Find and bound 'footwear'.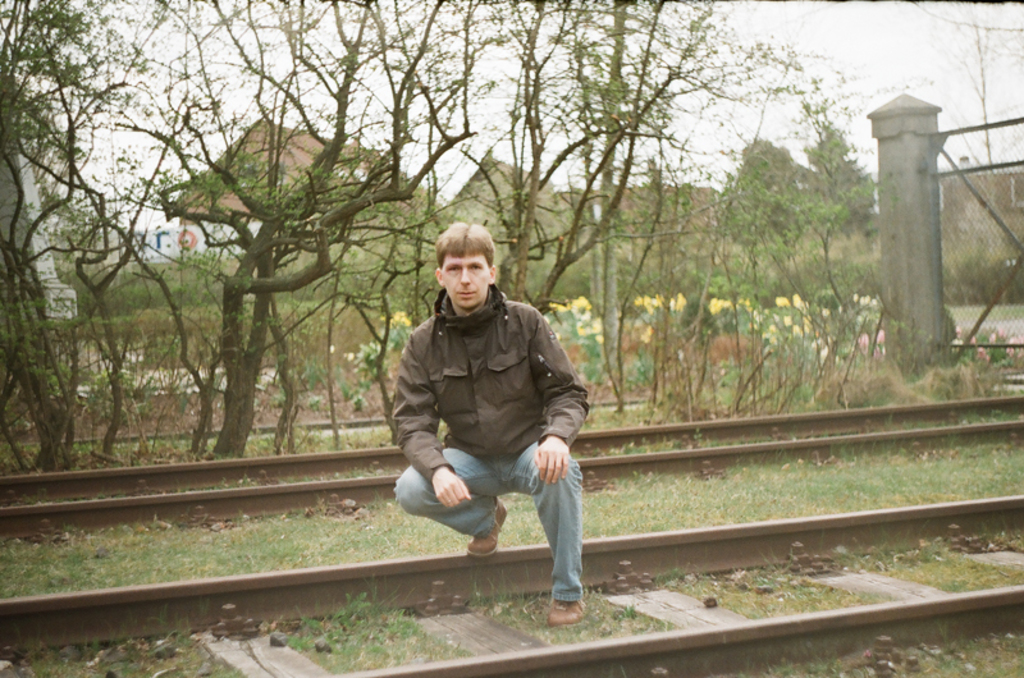
Bound: 467,496,511,556.
